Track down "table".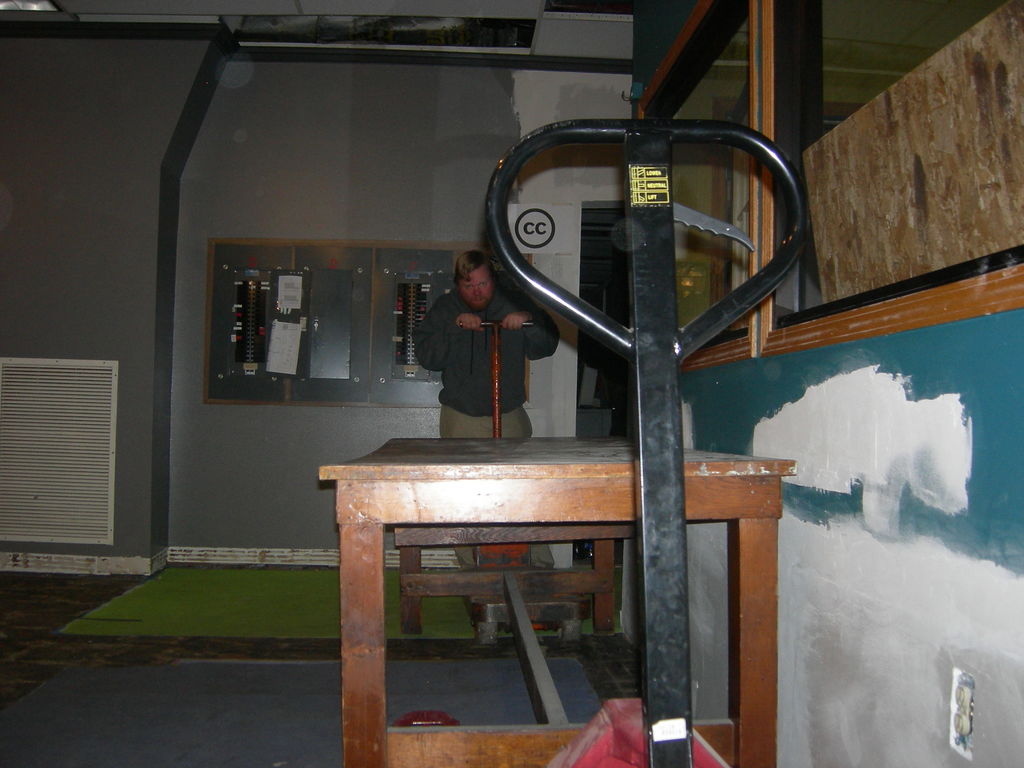
Tracked to 288/341/817/740.
